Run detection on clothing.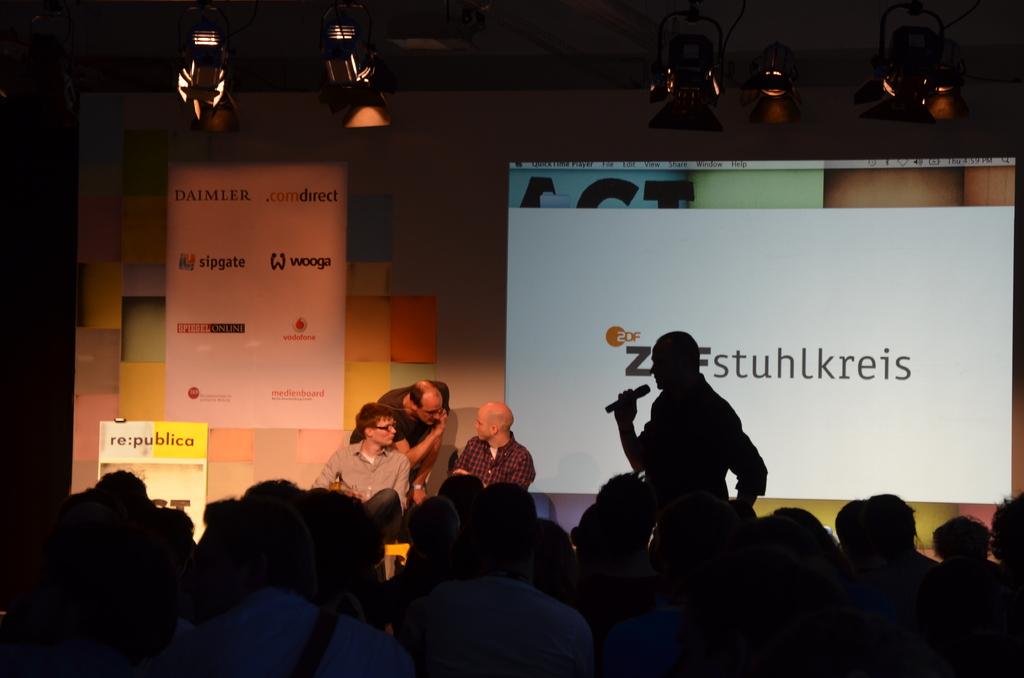
Result: [311, 441, 421, 533].
